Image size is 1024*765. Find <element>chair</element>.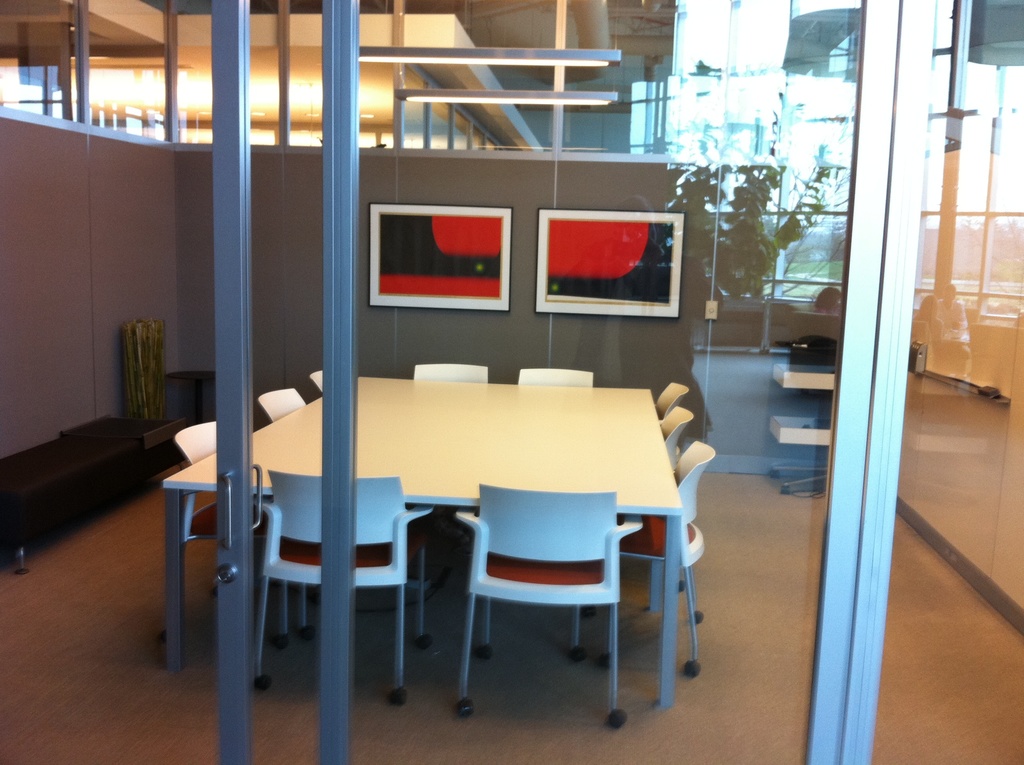
<region>456, 481, 643, 734</region>.
